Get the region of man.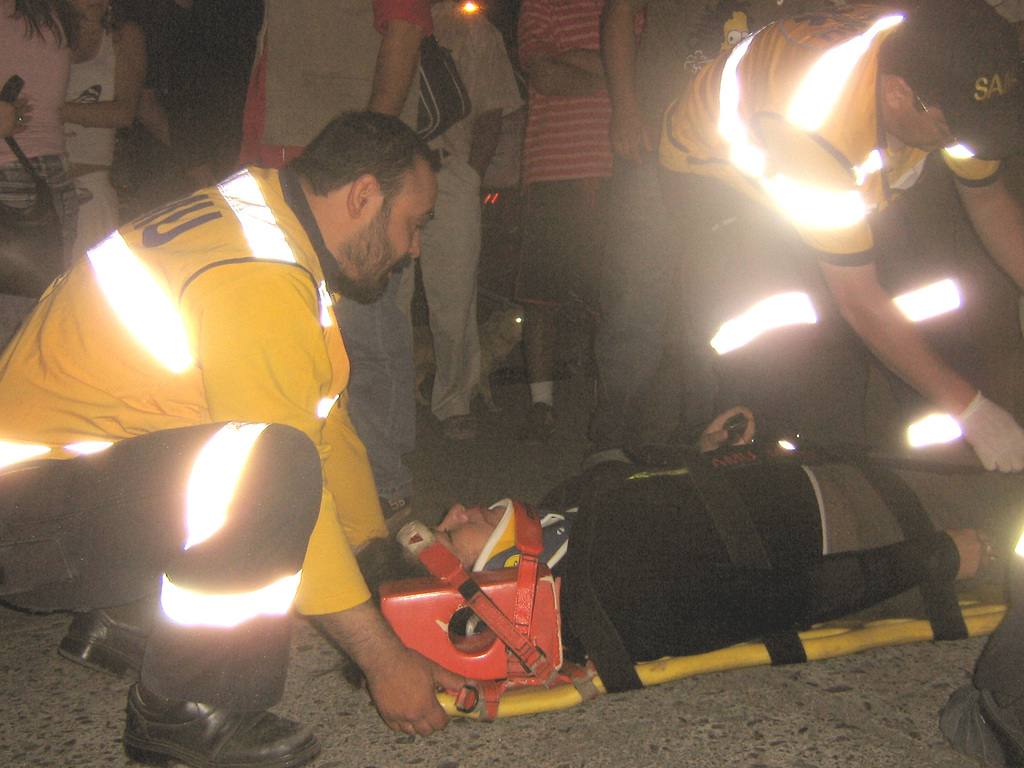
(518,0,644,440).
